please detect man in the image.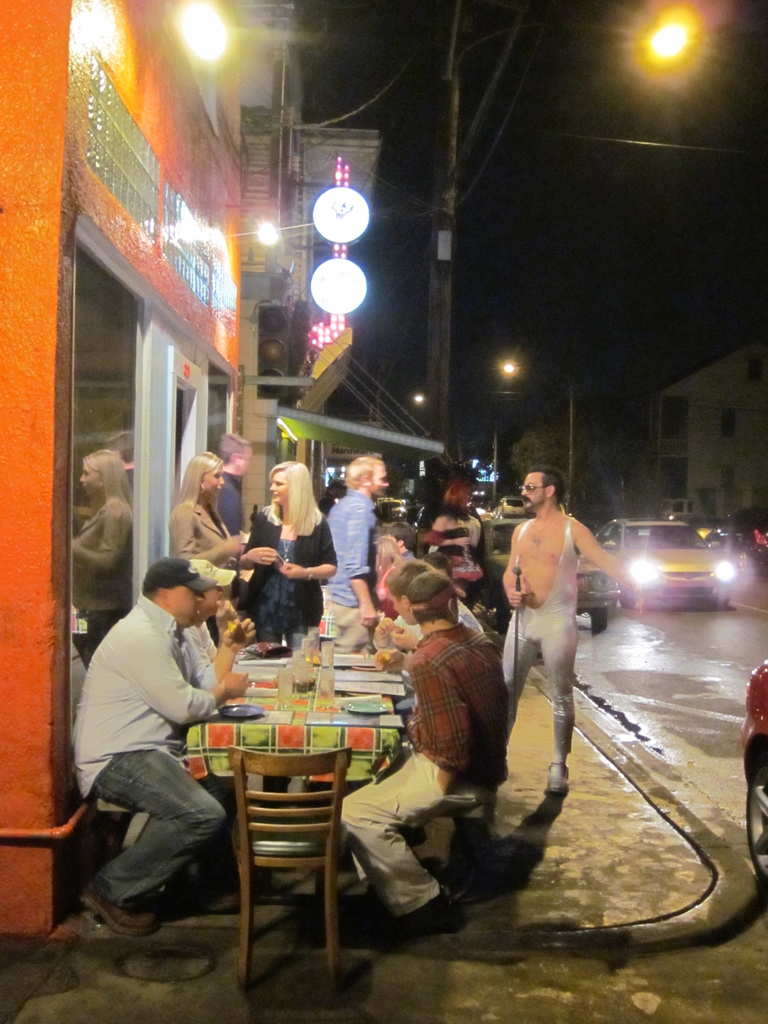
locate(382, 522, 417, 559).
